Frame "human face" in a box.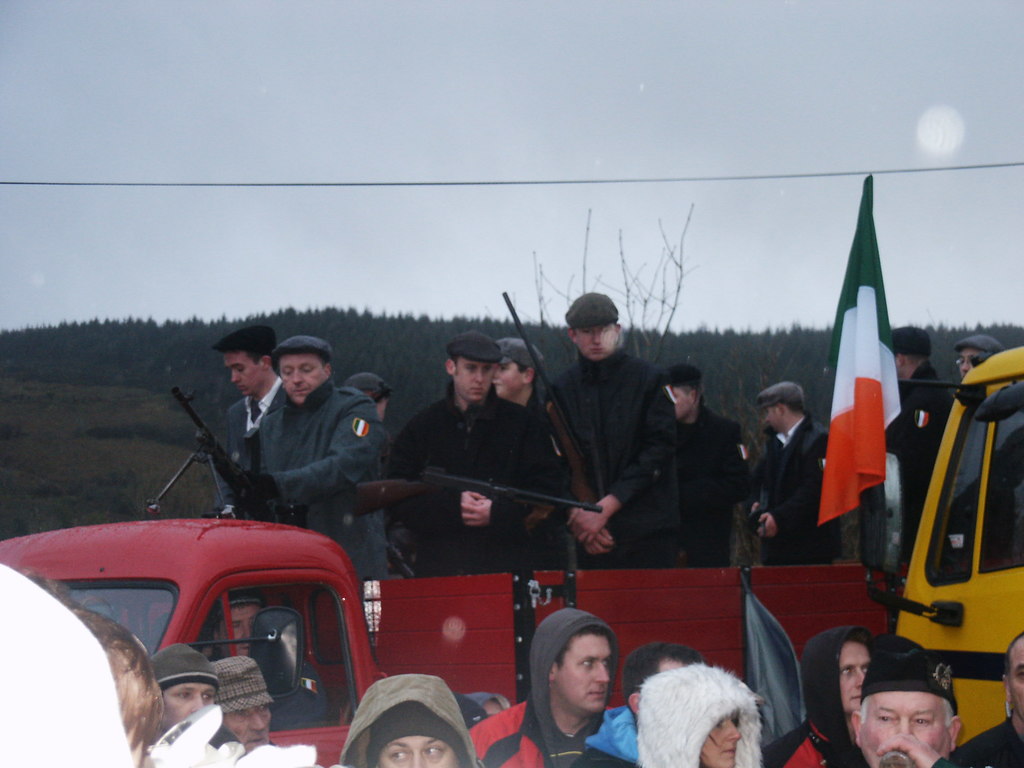
<region>226, 351, 264, 394</region>.
